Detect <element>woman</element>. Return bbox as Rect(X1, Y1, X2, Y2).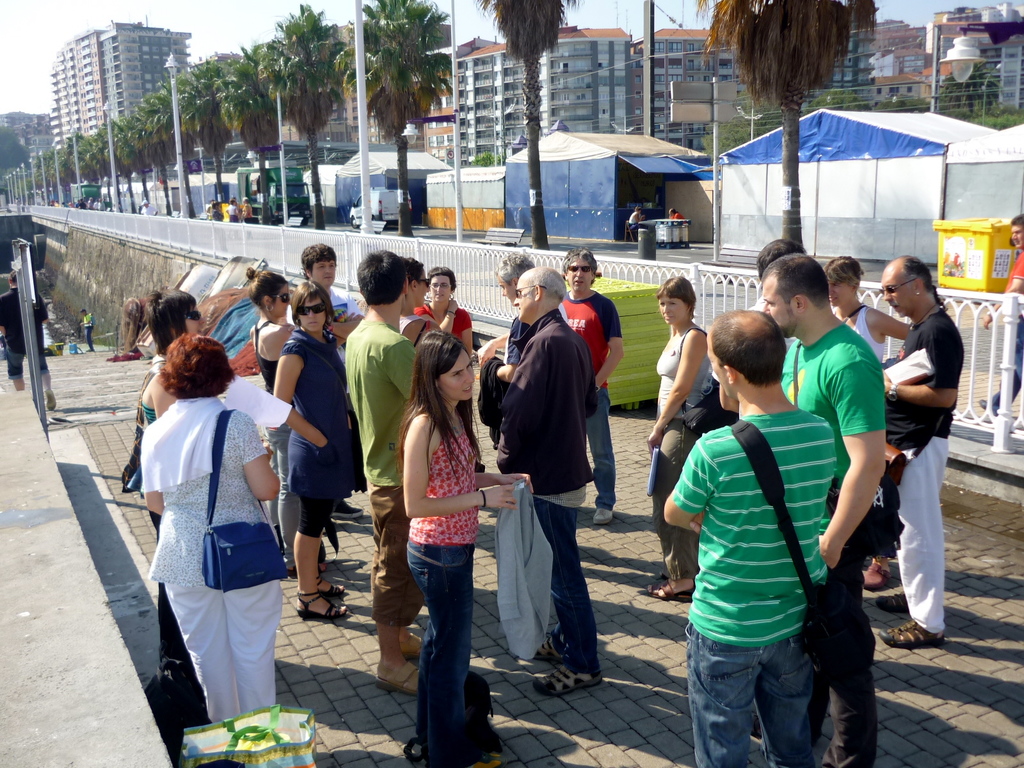
Rect(398, 259, 438, 328).
